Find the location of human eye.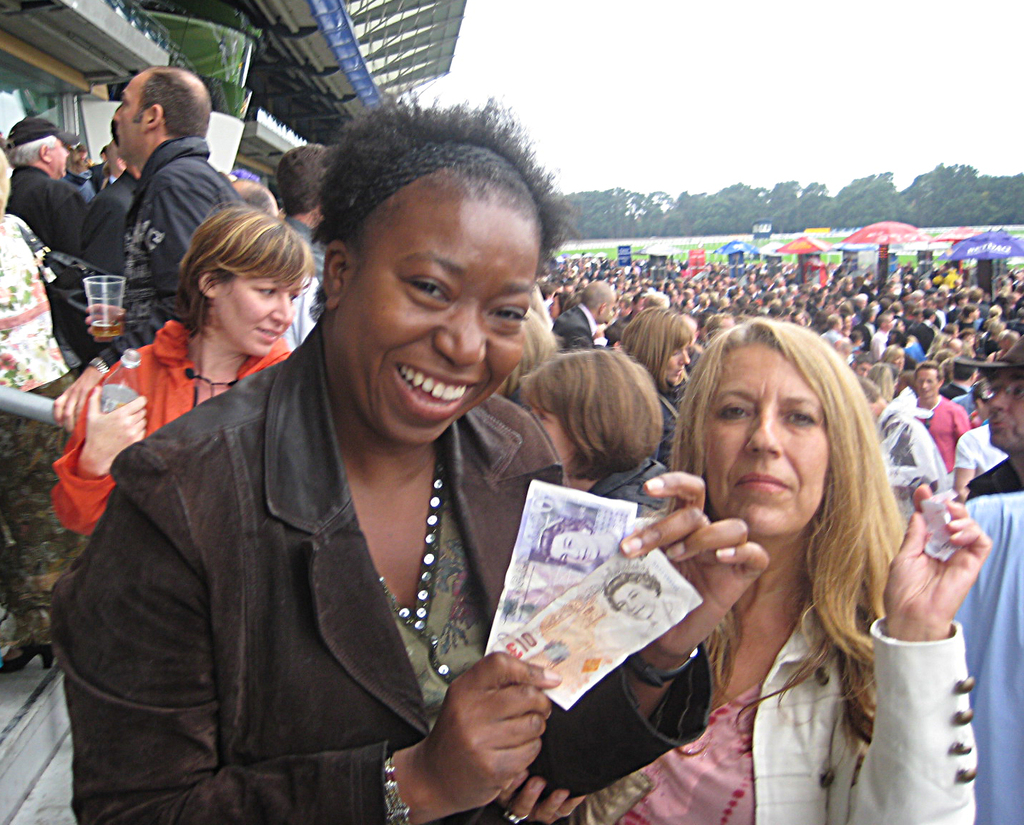
Location: x1=782, y1=406, x2=819, y2=430.
